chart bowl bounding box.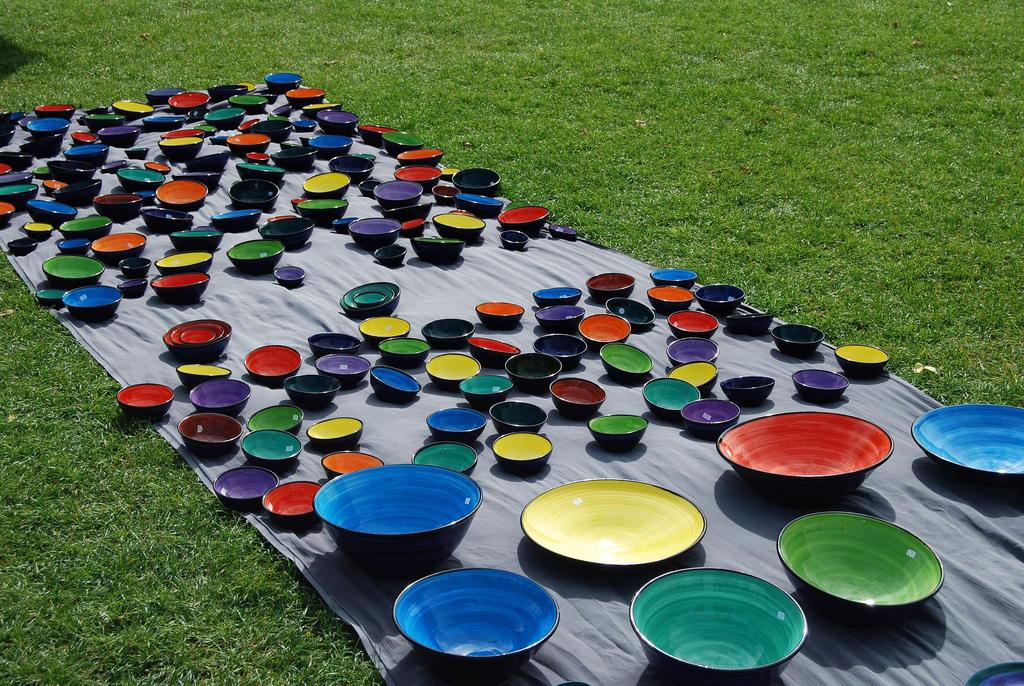
Charted: <bbox>118, 259, 150, 277</bbox>.
